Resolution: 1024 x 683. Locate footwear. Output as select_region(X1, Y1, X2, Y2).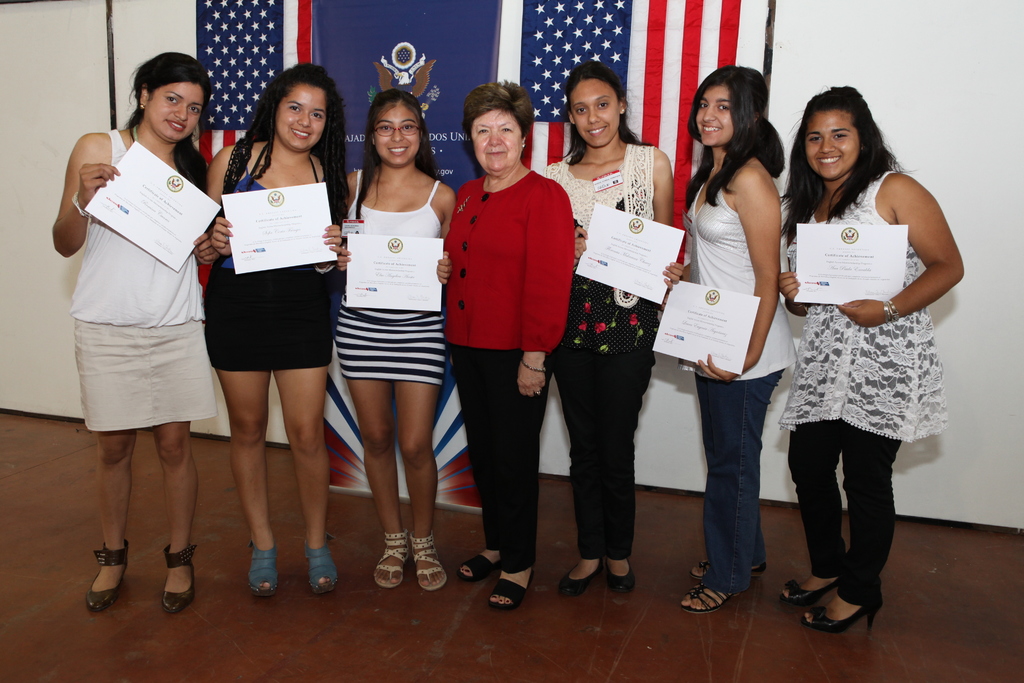
select_region(407, 525, 445, 595).
